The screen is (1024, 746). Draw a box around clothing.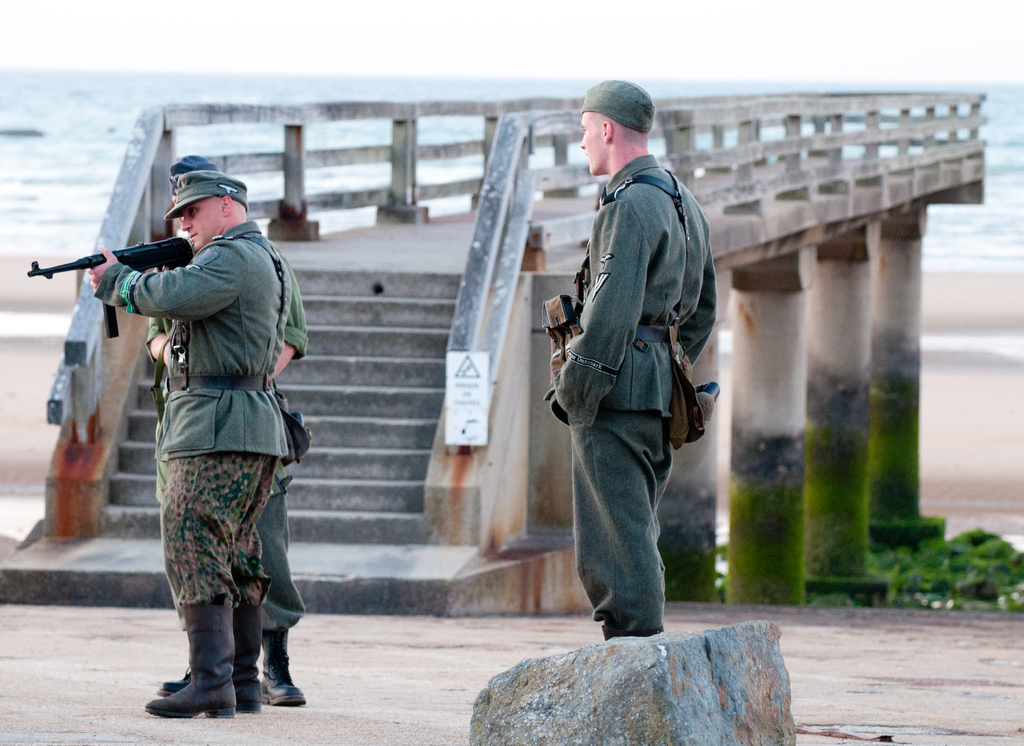
[542, 99, 730, 633].
